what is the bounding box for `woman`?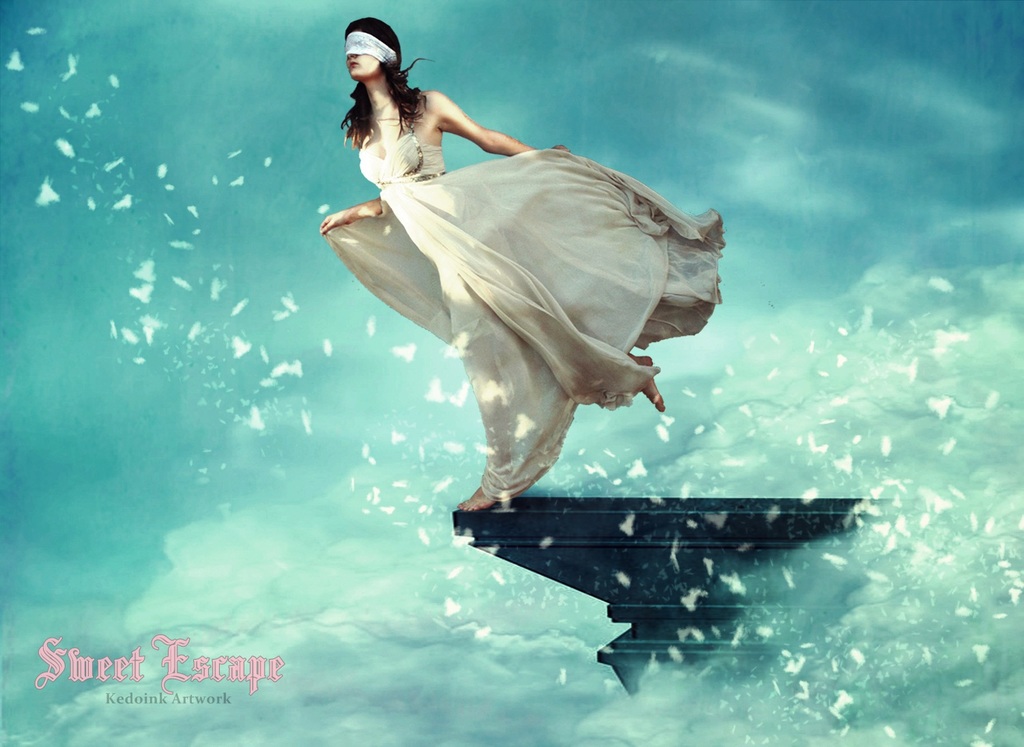
(x1=320, y1=18, x2=665, y2=517).
